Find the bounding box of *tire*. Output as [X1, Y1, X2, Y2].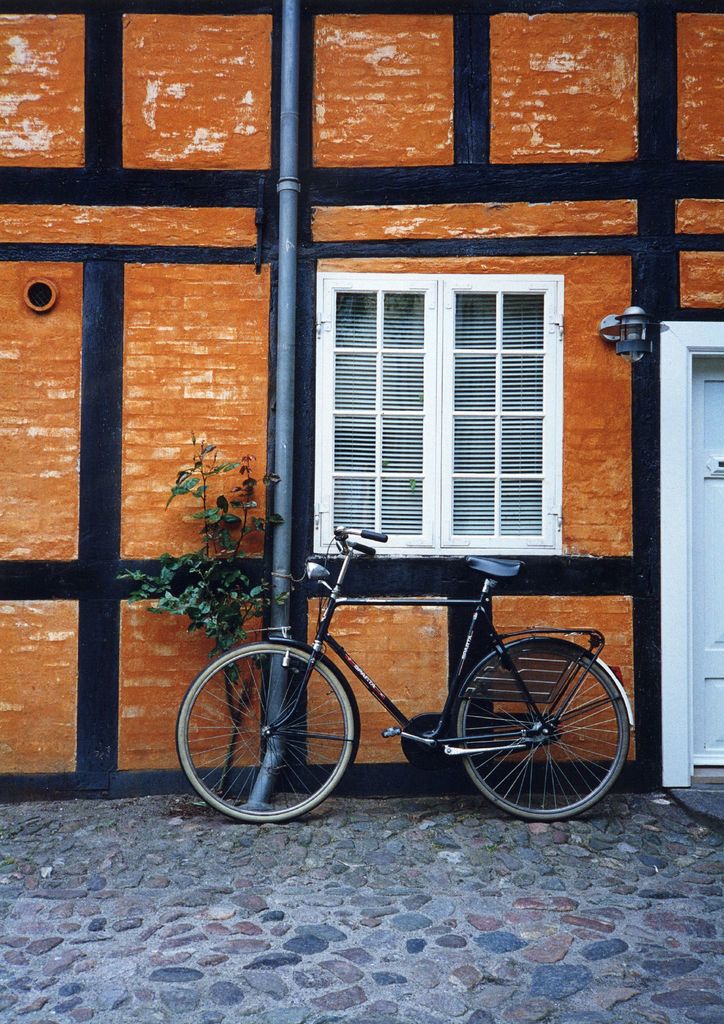
[173, 639, 355, 821].
